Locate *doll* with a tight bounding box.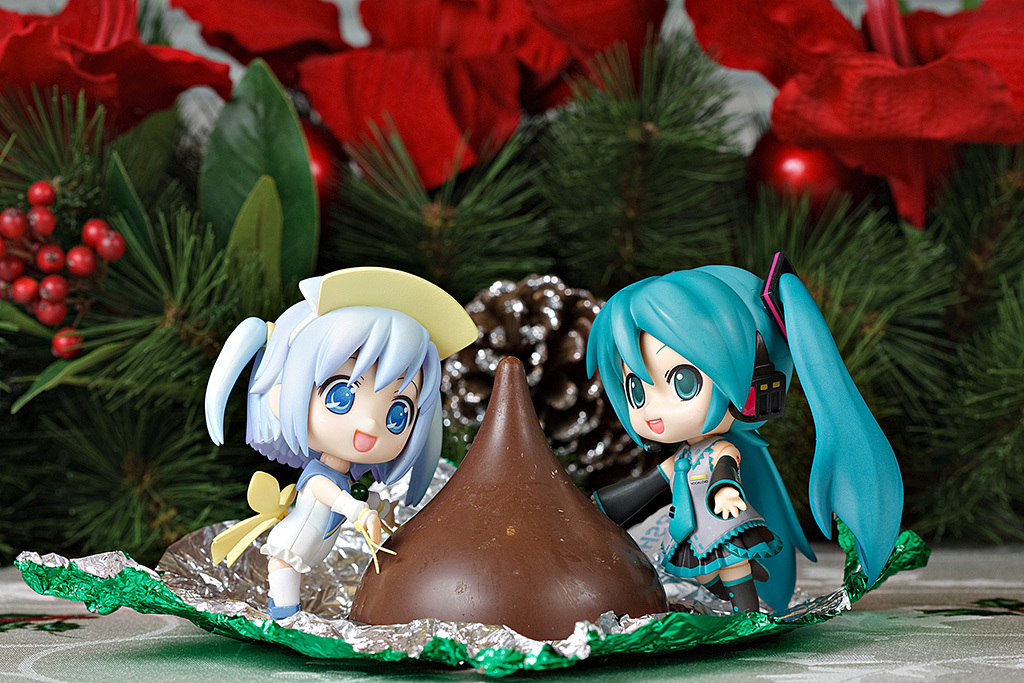
(x1=212, y1=266, x2=459, y2=623).
